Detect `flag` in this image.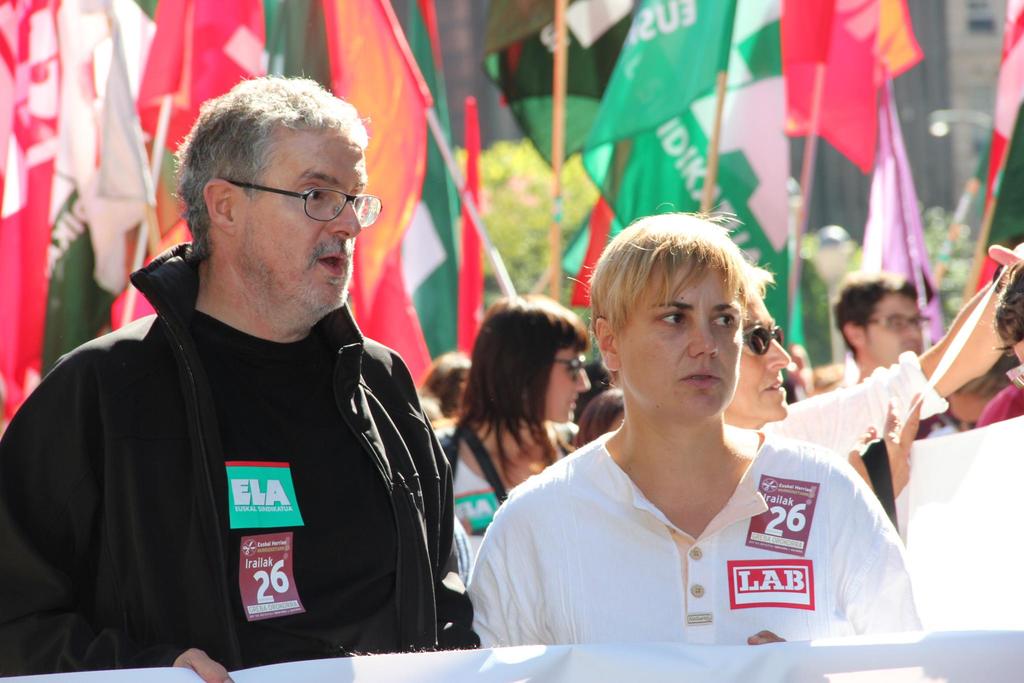
Detection: select_region(397, 0, 460, 377).
